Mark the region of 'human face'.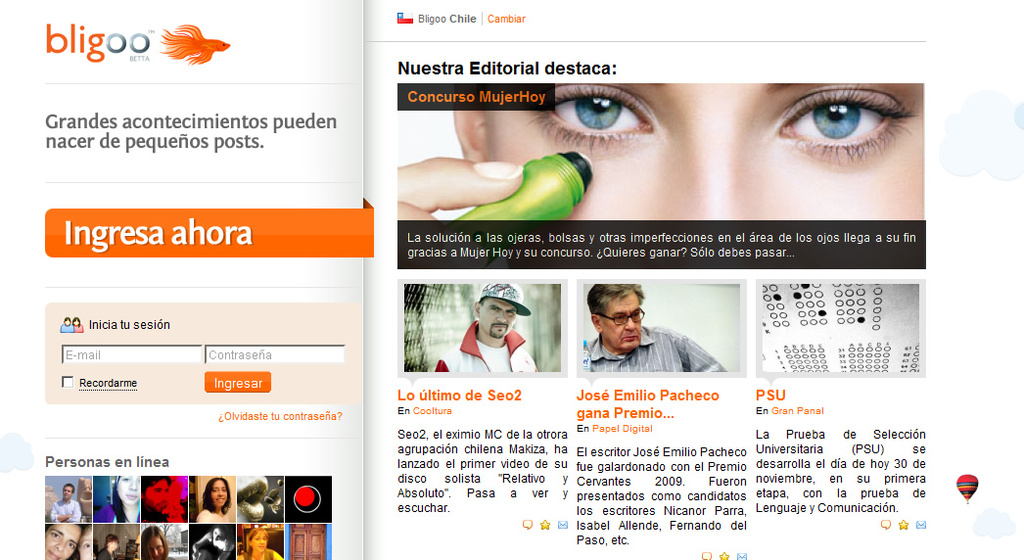
Region: Rect(478, 300, 517, 338).
